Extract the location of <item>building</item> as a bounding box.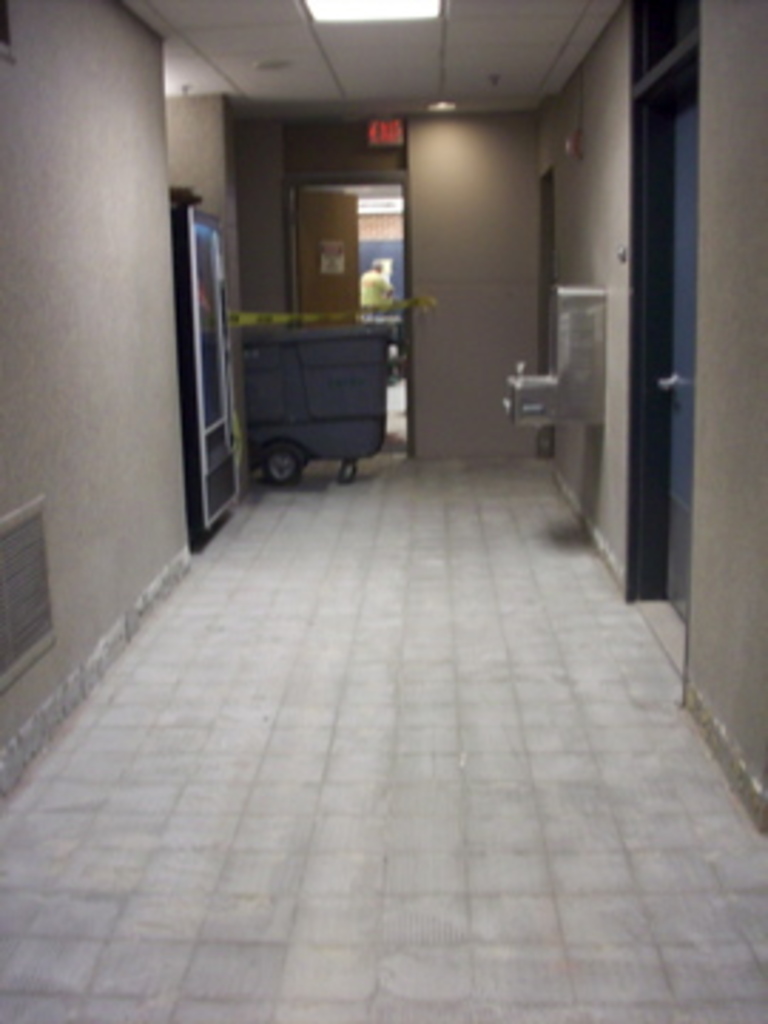
(left=0, top=0, right=765, bottom=1021).
